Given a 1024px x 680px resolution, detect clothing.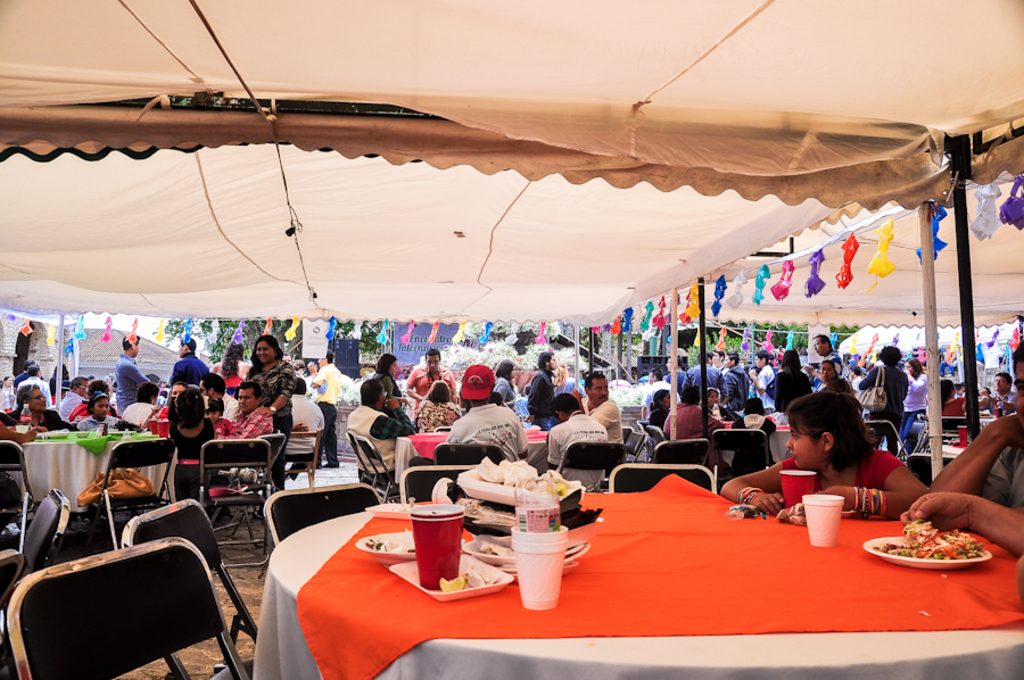
<region>729, 413, 776, 457</region>.
